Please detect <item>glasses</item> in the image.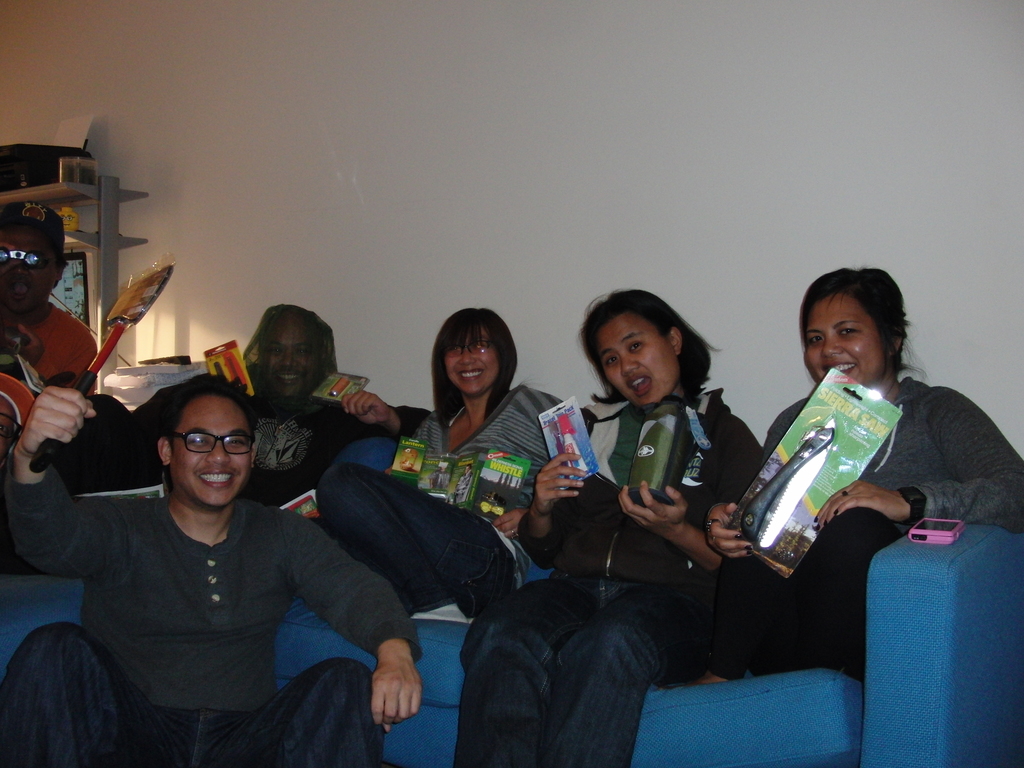
445 337 493 358.
